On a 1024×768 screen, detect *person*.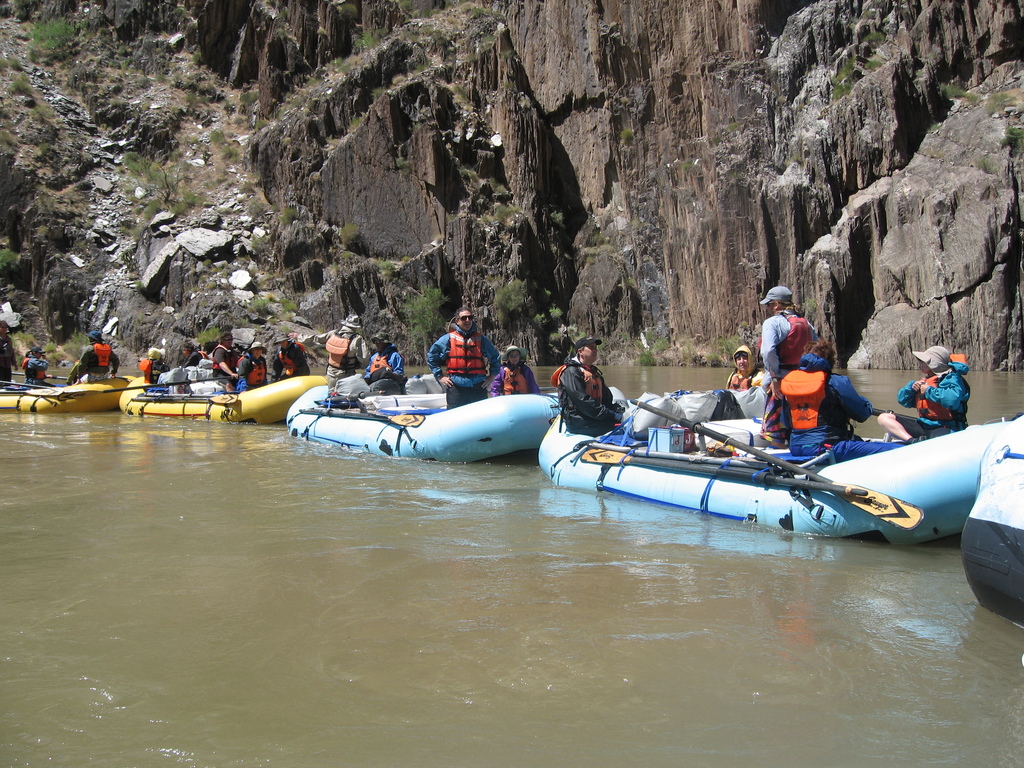
(x1=547, y1=330, x2=633, y2=436).
